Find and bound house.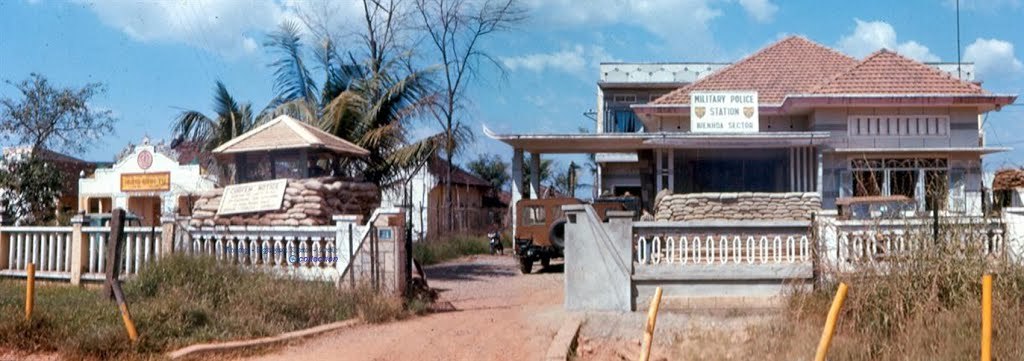
Bound: bbox=(0, 143, 98, 228).
